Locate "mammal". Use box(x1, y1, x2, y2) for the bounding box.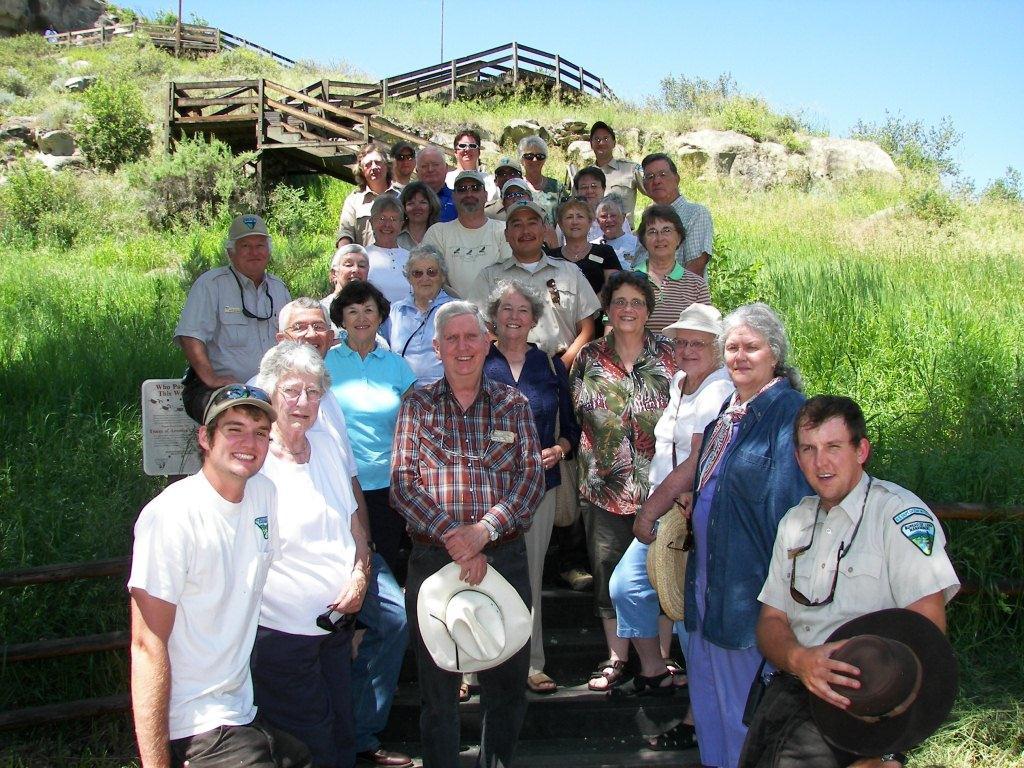
box(388, 297, 545, 767).
